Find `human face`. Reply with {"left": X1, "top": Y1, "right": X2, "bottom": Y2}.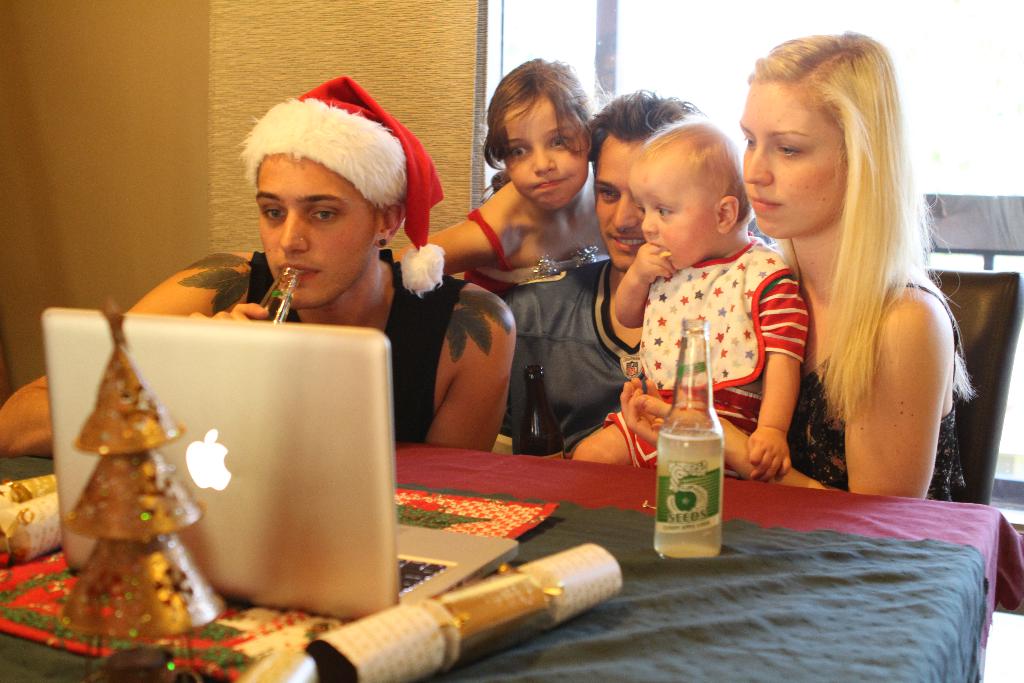
{"left": 502, "top": 101, "right": 577, "bottom": 207}.
